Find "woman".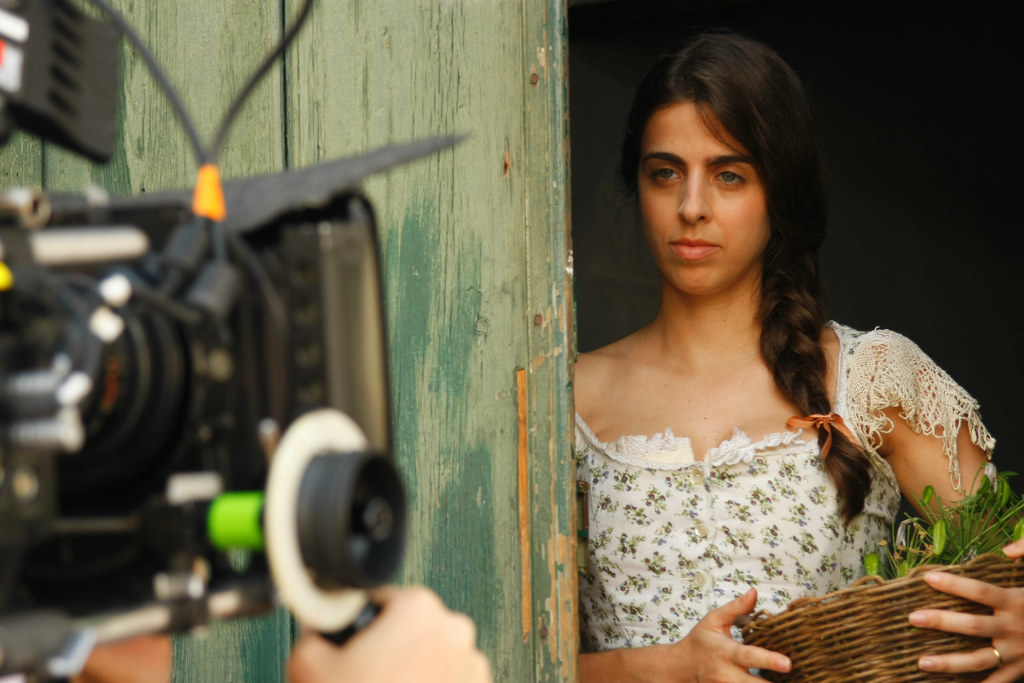
box=[567, 39, 1023, 682].
